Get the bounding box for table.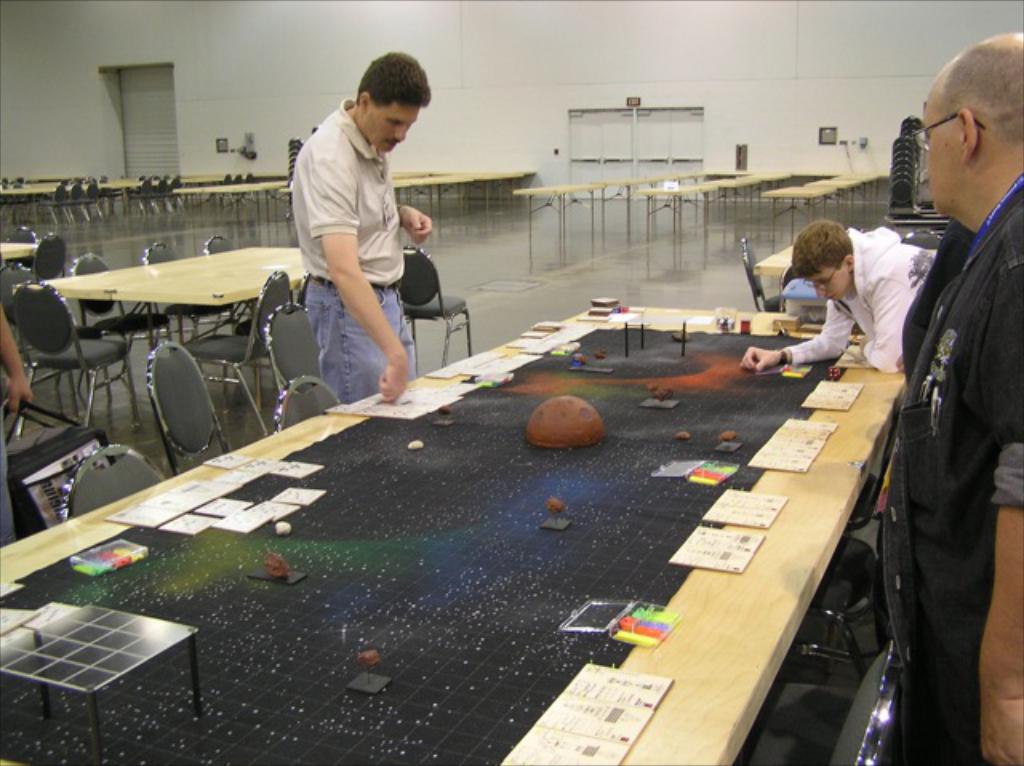
166, 166, 294, 214.
